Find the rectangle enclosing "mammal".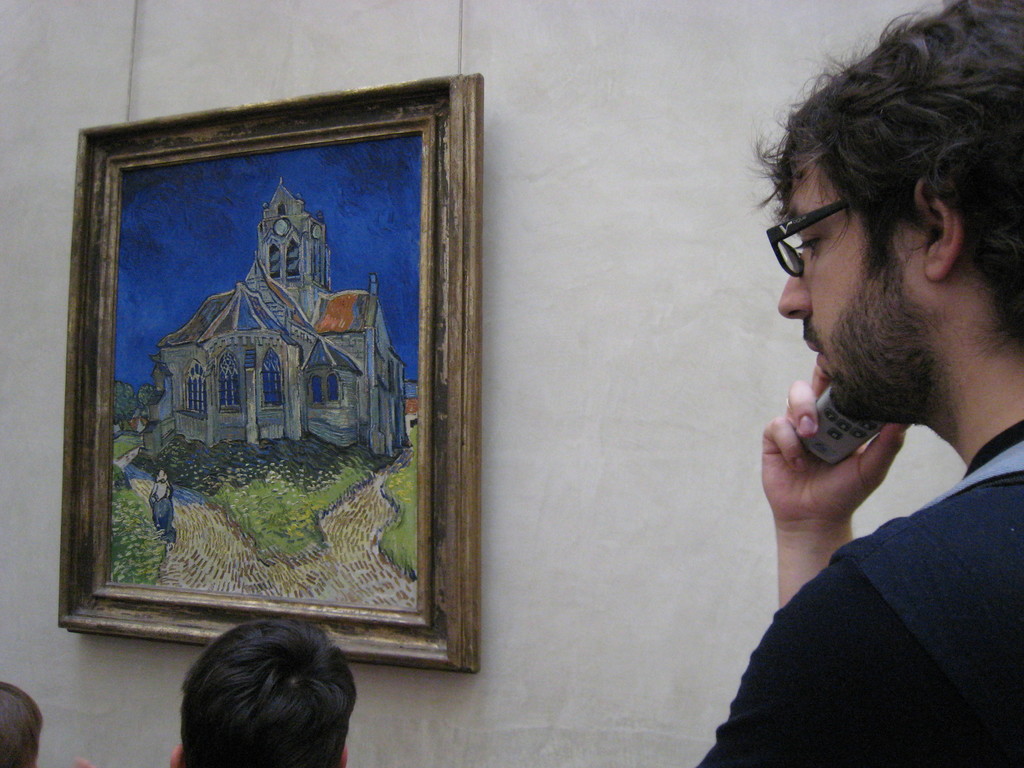
[170,620,350,767].
